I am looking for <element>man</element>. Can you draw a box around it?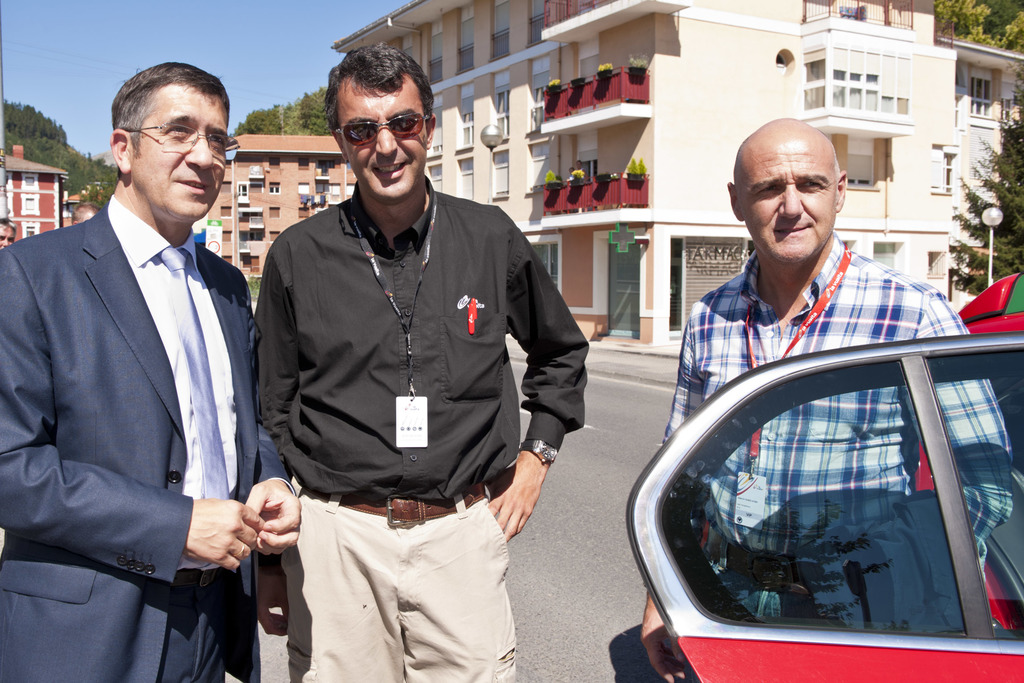
Sure, the bounding box is [0,58,308,682].
